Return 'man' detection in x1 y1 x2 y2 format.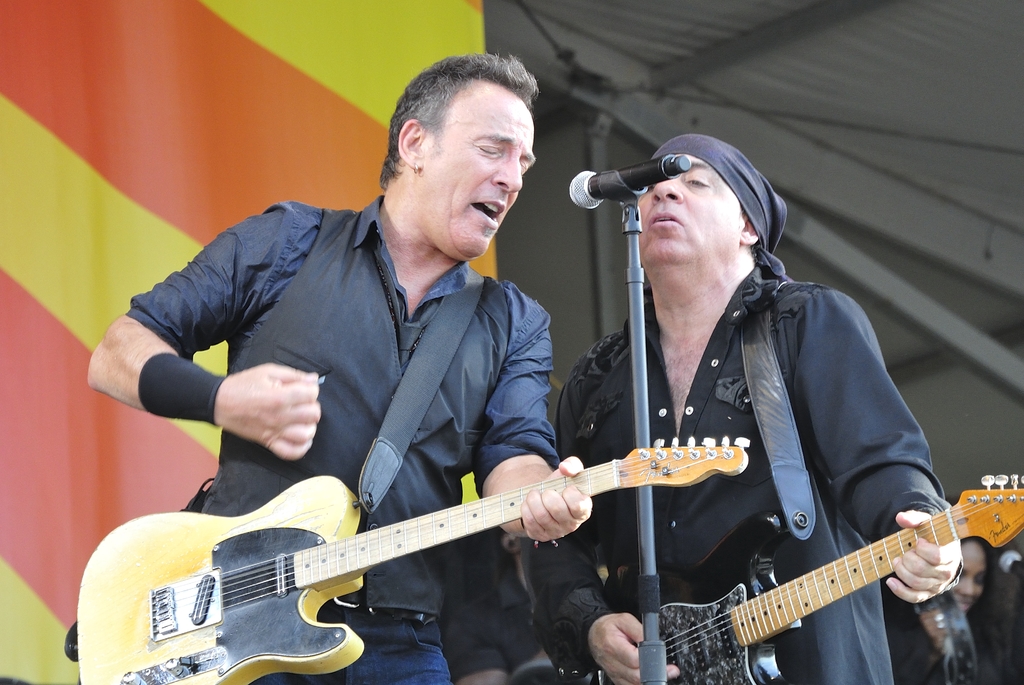
531 131 965 684.
